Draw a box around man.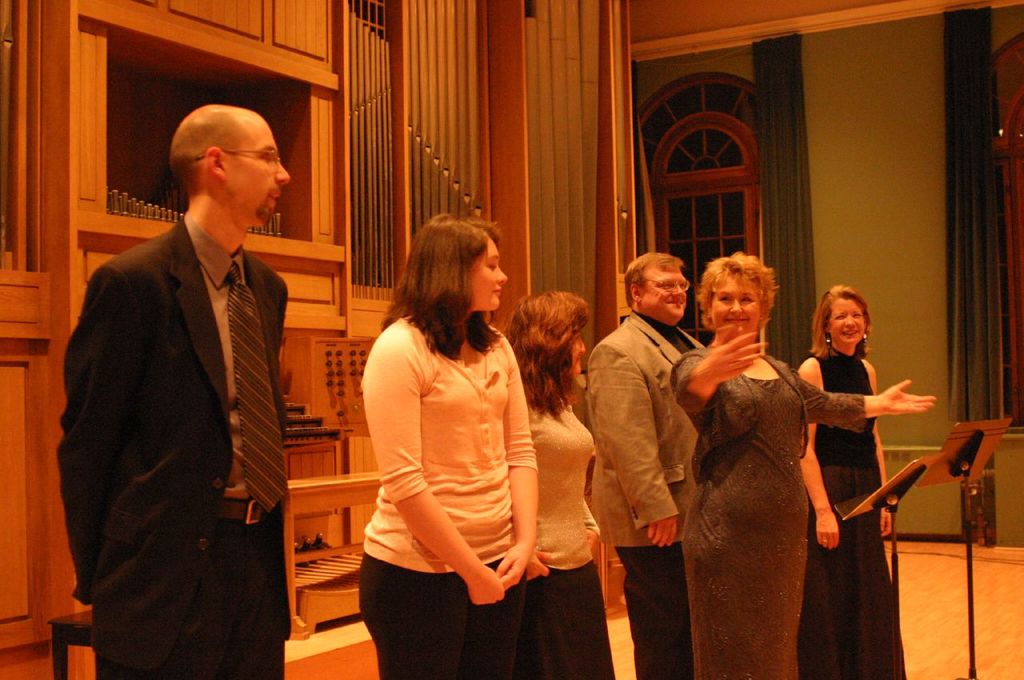
crop(588, 254, 720, 679).
